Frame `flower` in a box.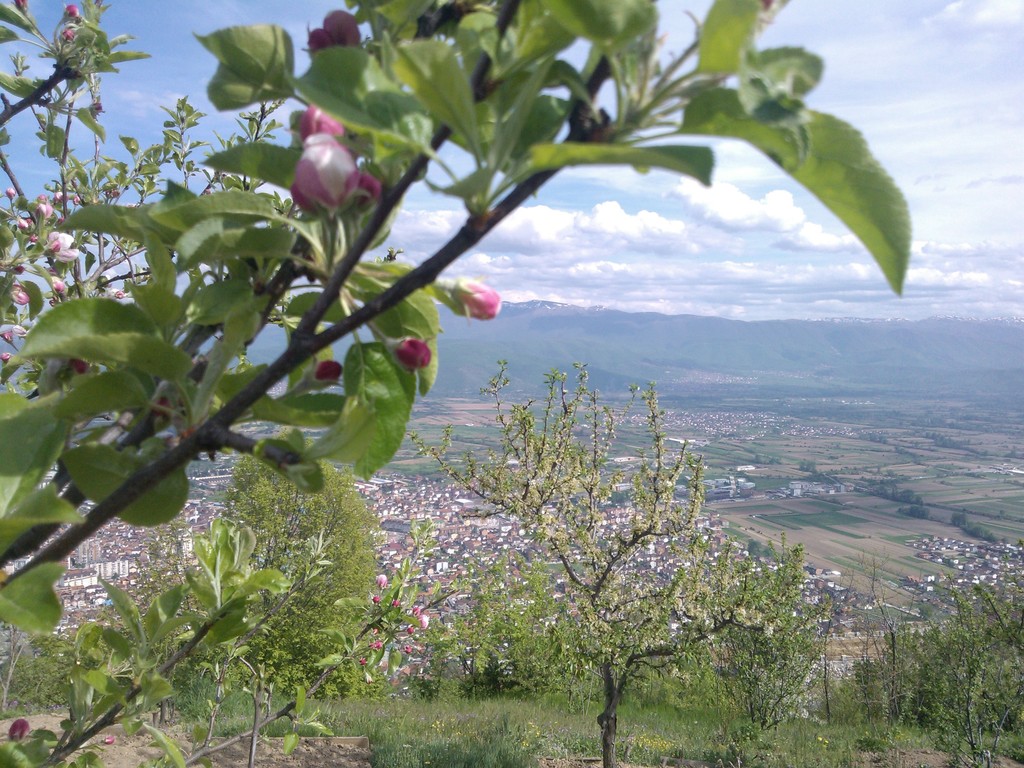
detection(303, 8, 362, 61).
